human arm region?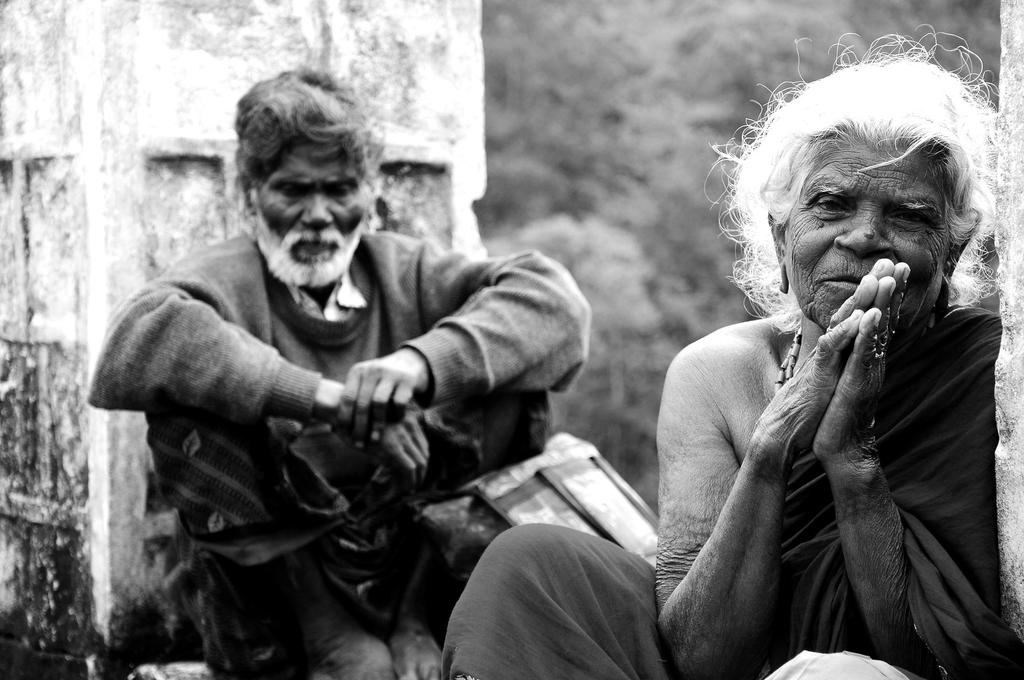
box(326, 245, 594, 457)
